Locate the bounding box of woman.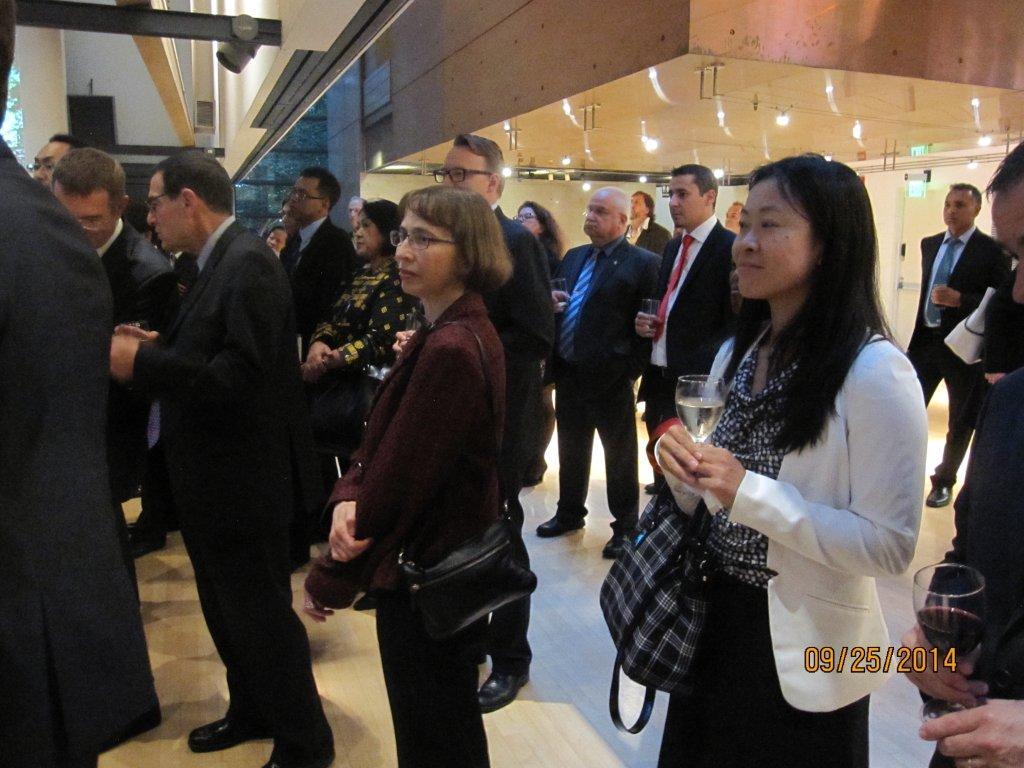
Bounding box: bbox(643, 150, 935, 767).
